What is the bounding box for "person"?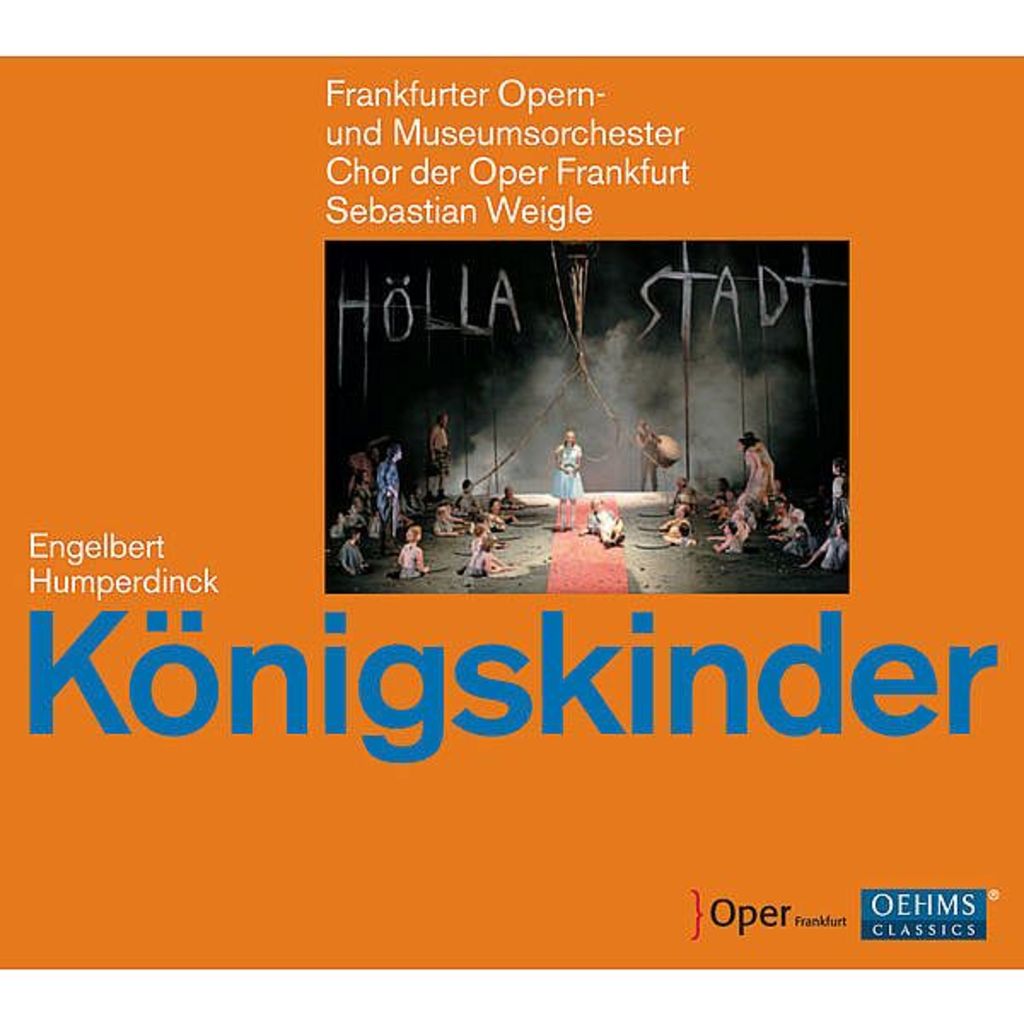
770 492 800 543.
